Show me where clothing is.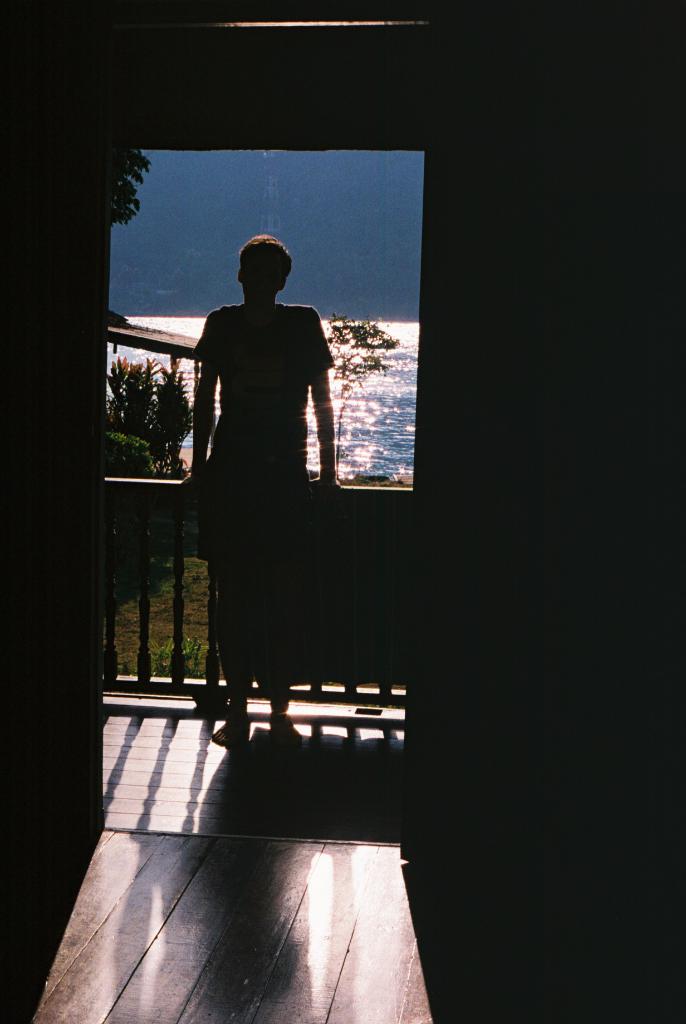
clothing is at (left=169, top=280, right=406, bottom=699).
